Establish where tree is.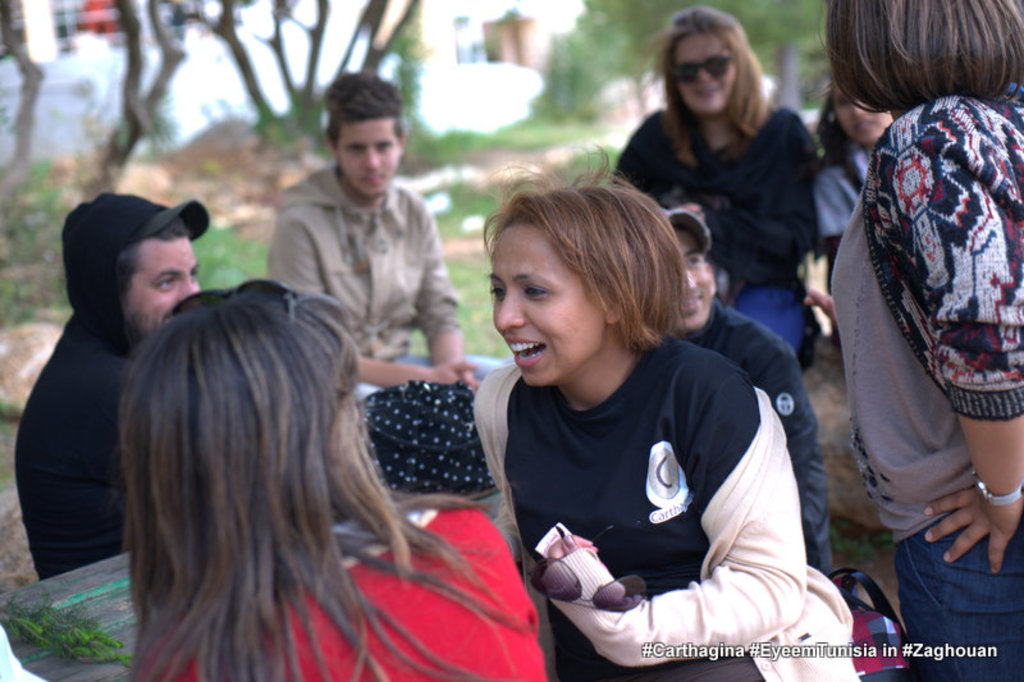
Established at 527:0:828:128.
